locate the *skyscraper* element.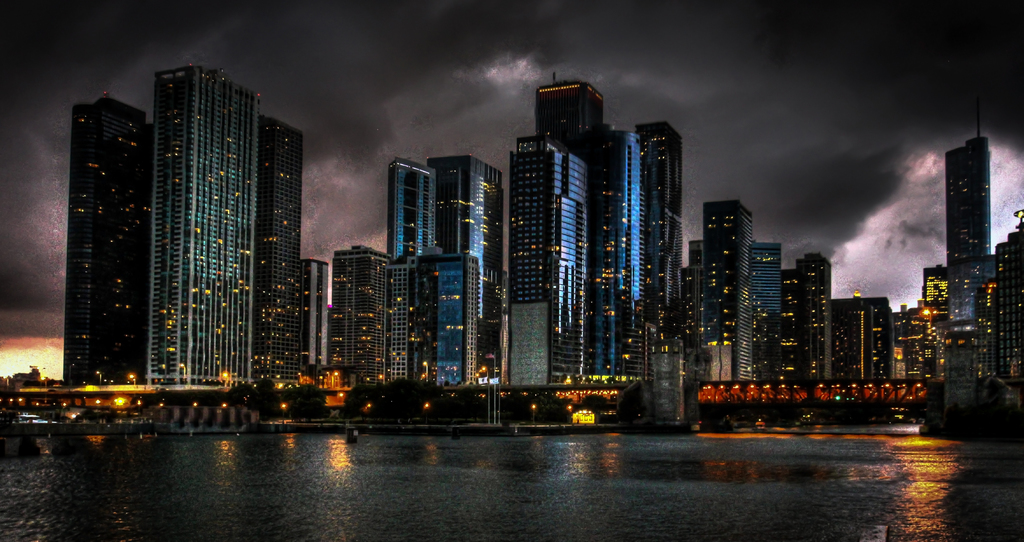
Element bbox: crop(432, 150, 504, 406).
